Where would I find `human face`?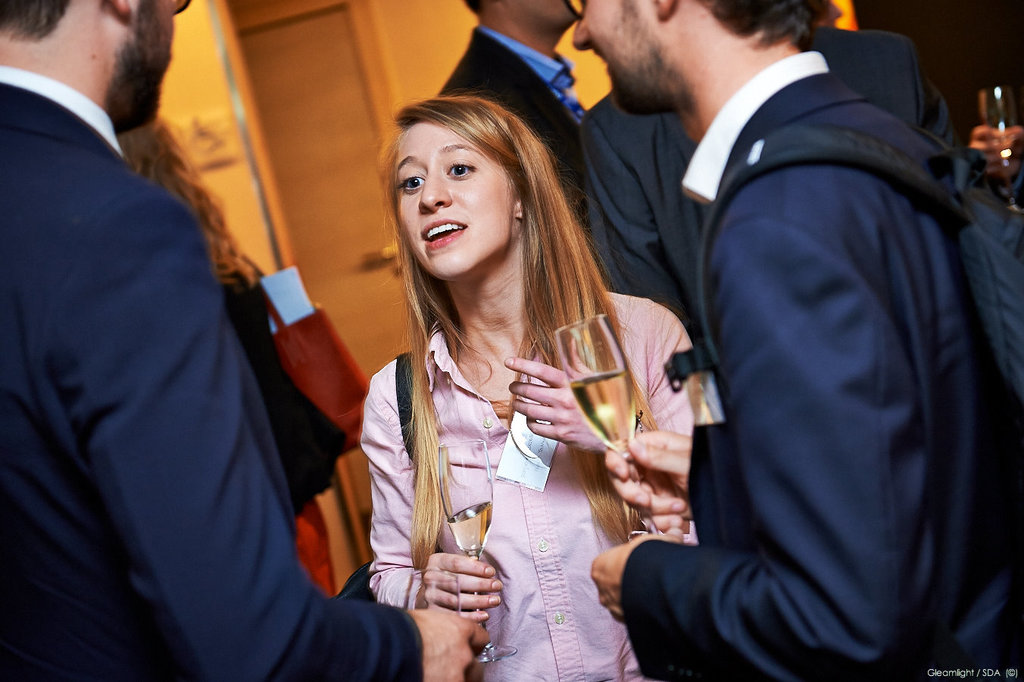
At locate(574, 0, 663, 115).
